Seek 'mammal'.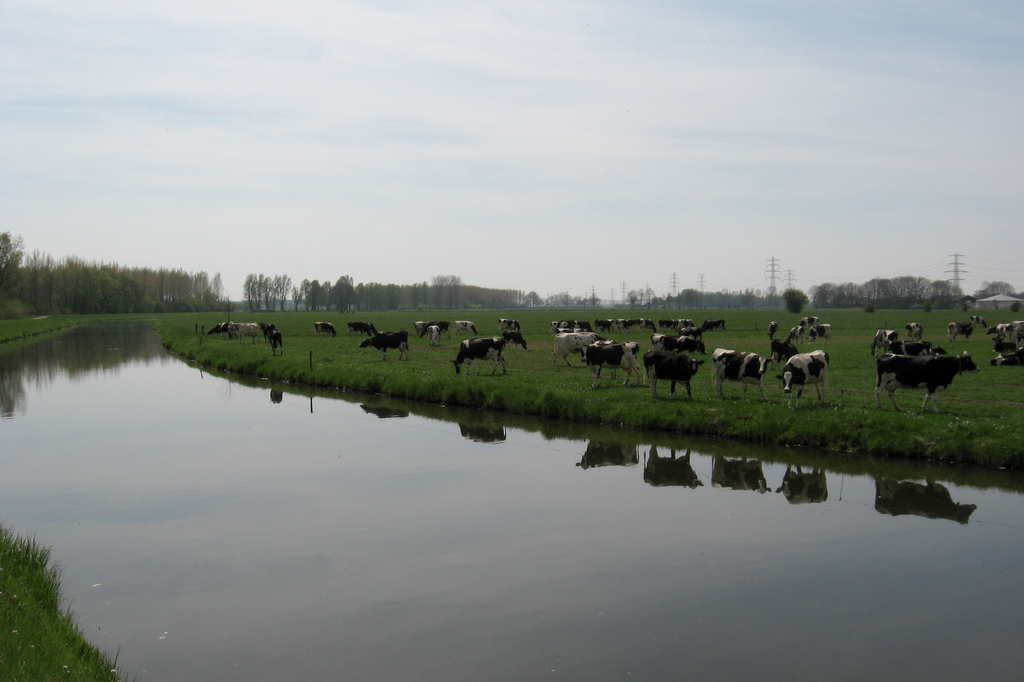
rect(356, 322, 379, 336).
